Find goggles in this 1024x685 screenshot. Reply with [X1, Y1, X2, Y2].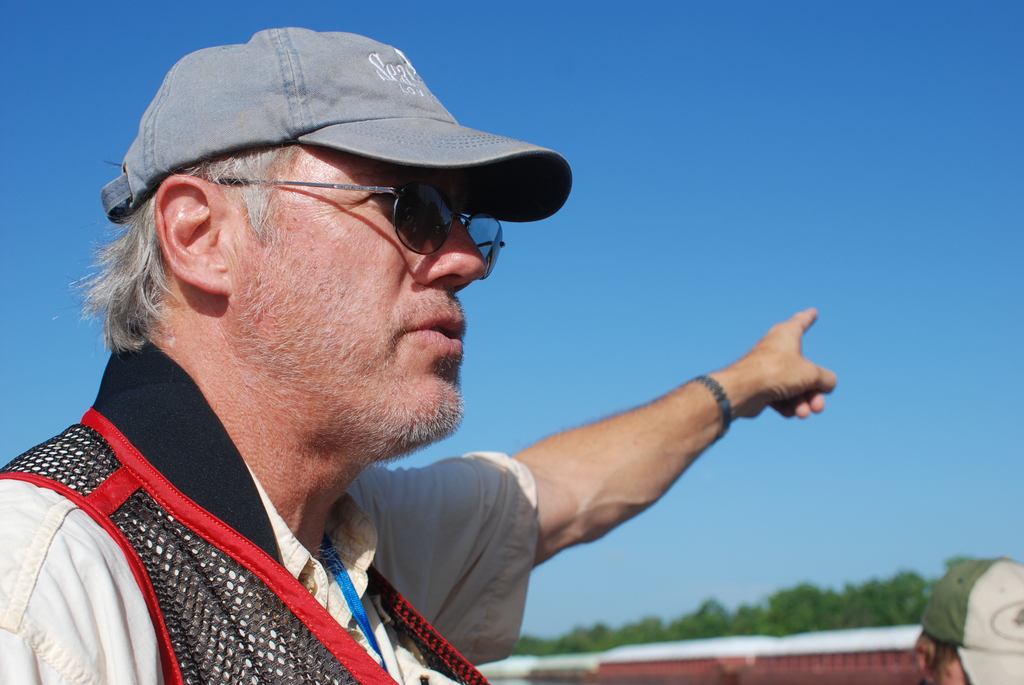
[265, 163, 533, 262].
